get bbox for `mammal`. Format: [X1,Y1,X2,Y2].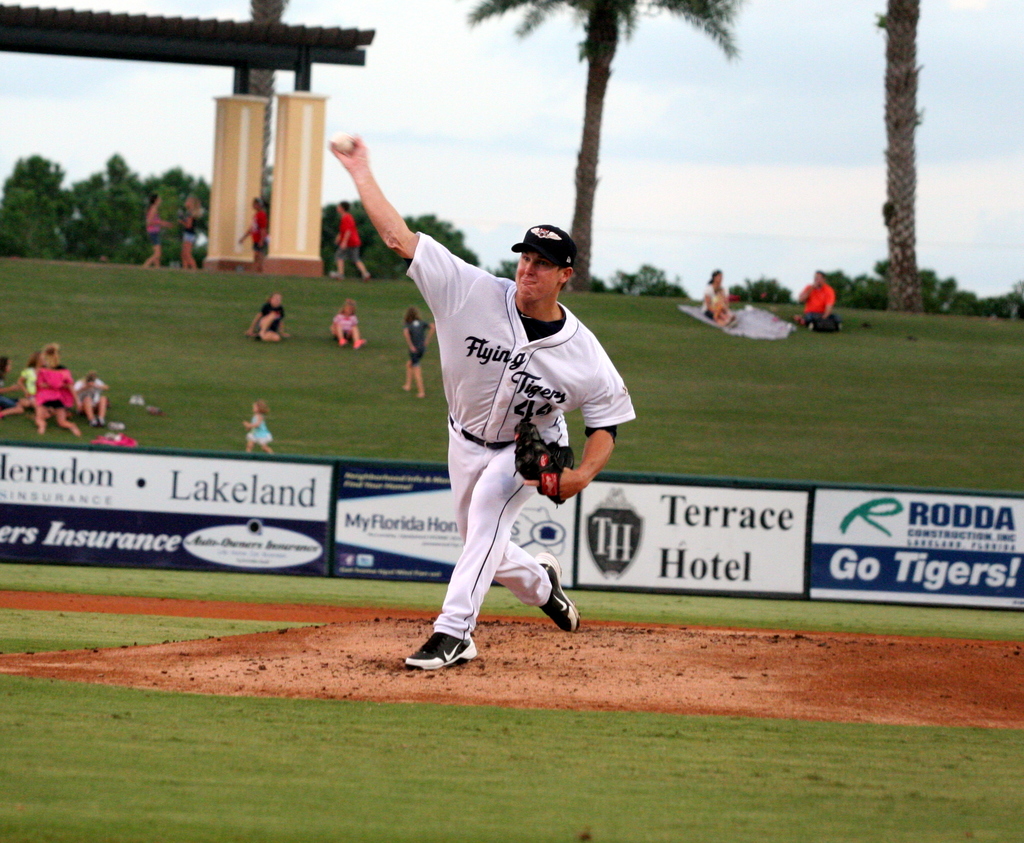
[31,340,85,438].
